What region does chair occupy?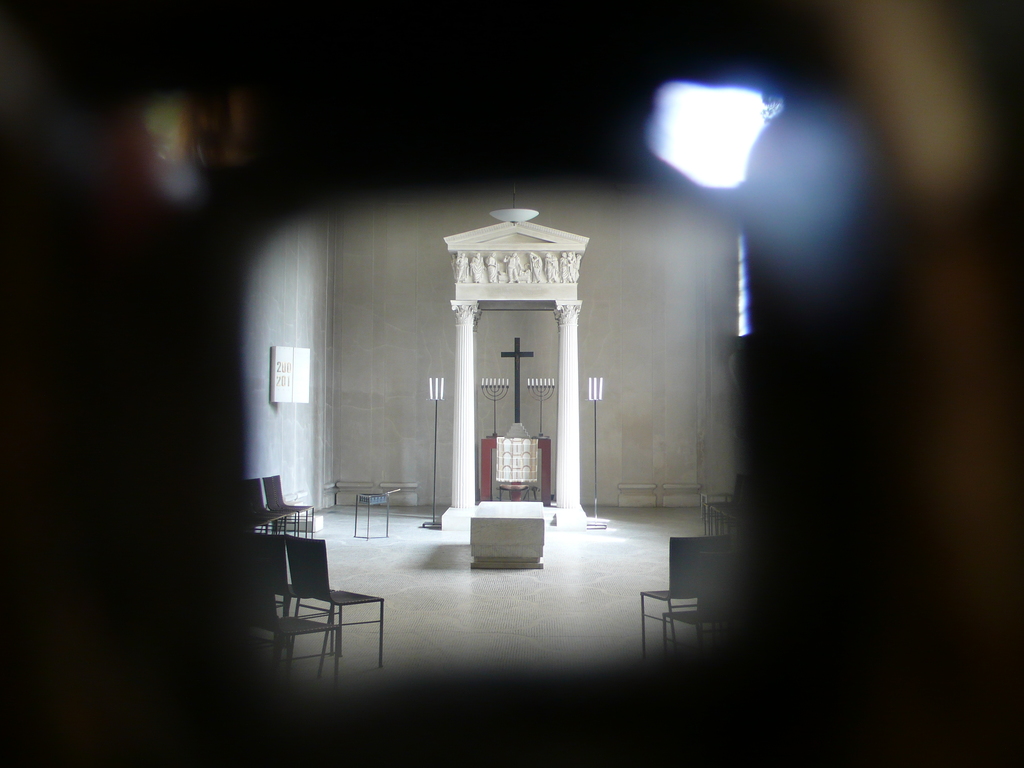
<box>268,606,340,676</box>.
